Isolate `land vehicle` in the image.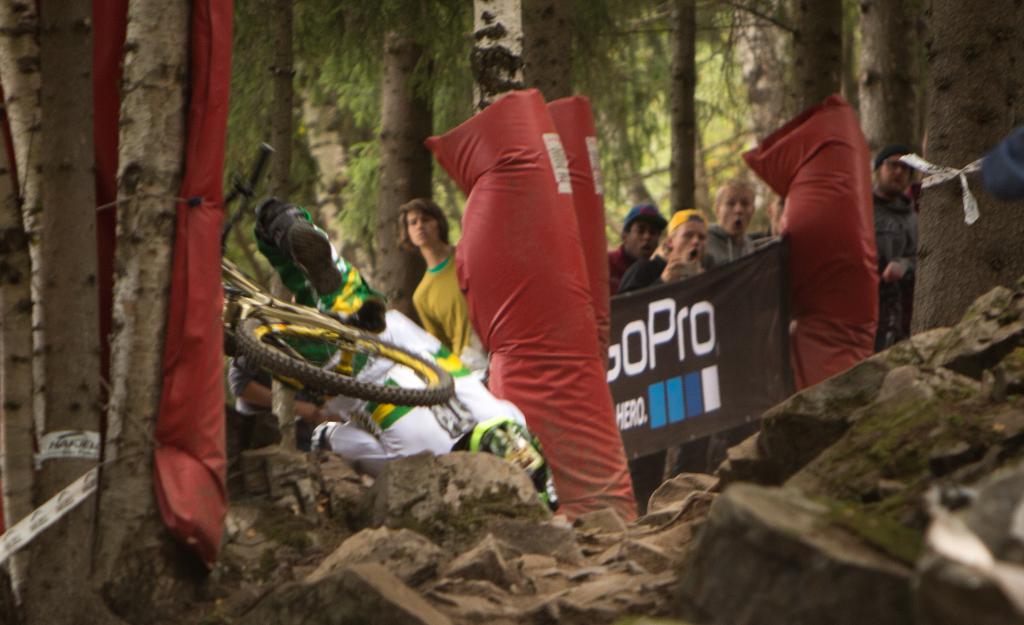
Isolated region: [214,144,456,448].
